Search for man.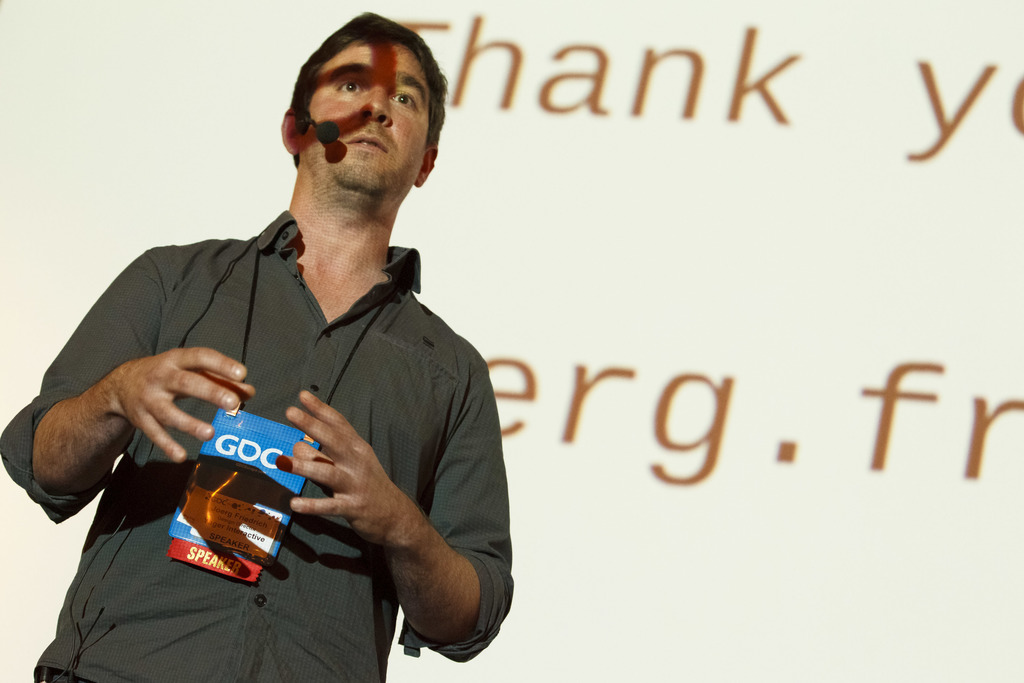
Found at [x1=36, y1=31, x2=543, y2=670].
